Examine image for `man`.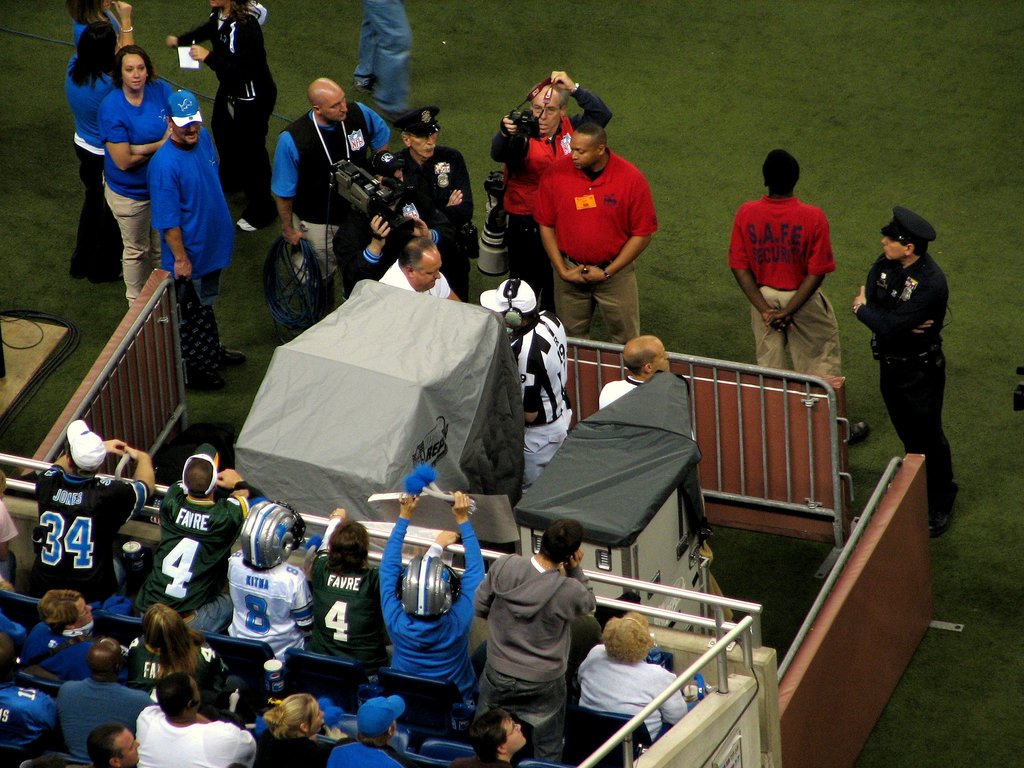
Examination result: select_region(352, 0, 414, 111).
